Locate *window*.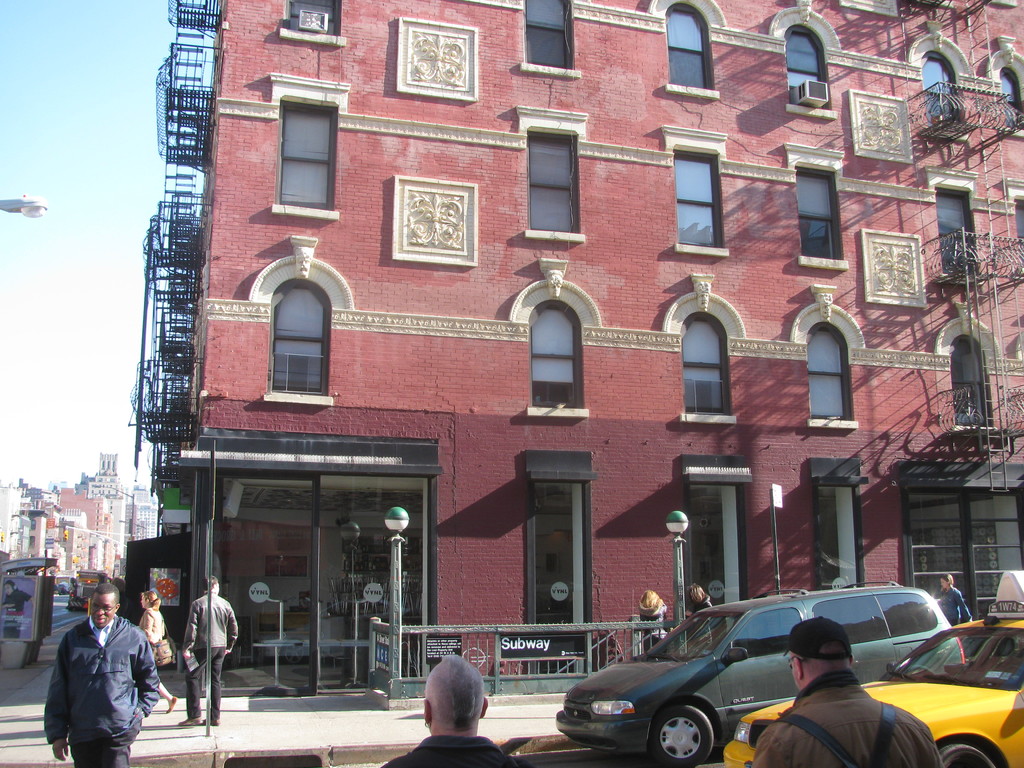
Bounding box: BBox(527, 301, 584, 409).
